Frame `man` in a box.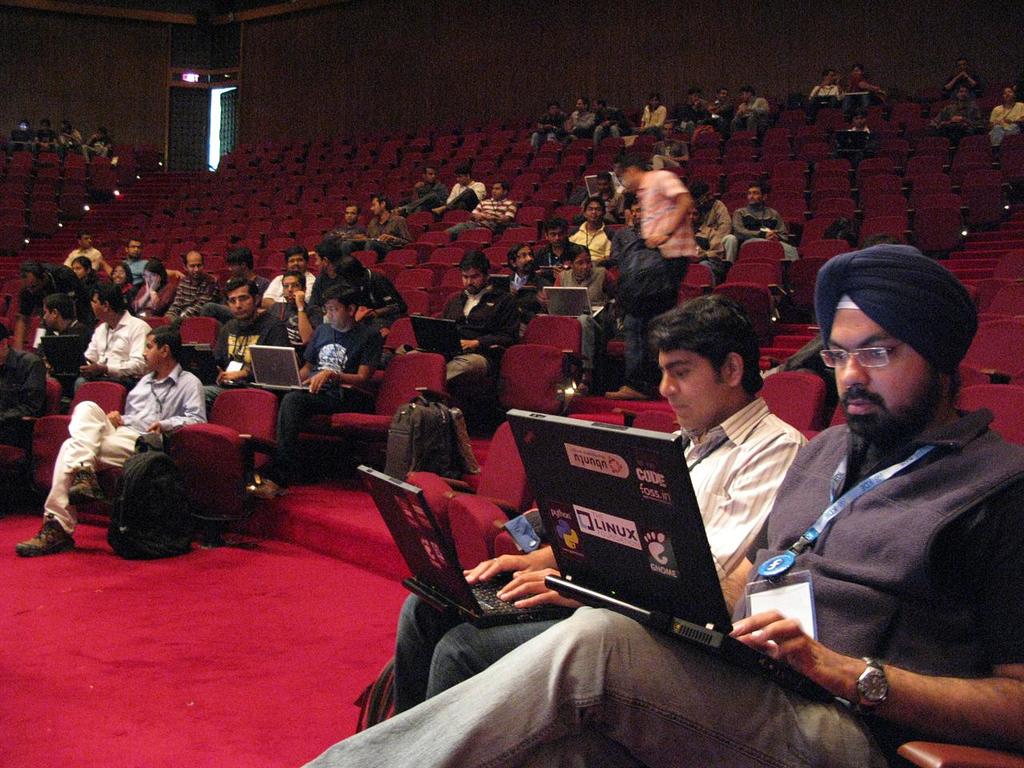
Rect(689, 201, 717, 290).
